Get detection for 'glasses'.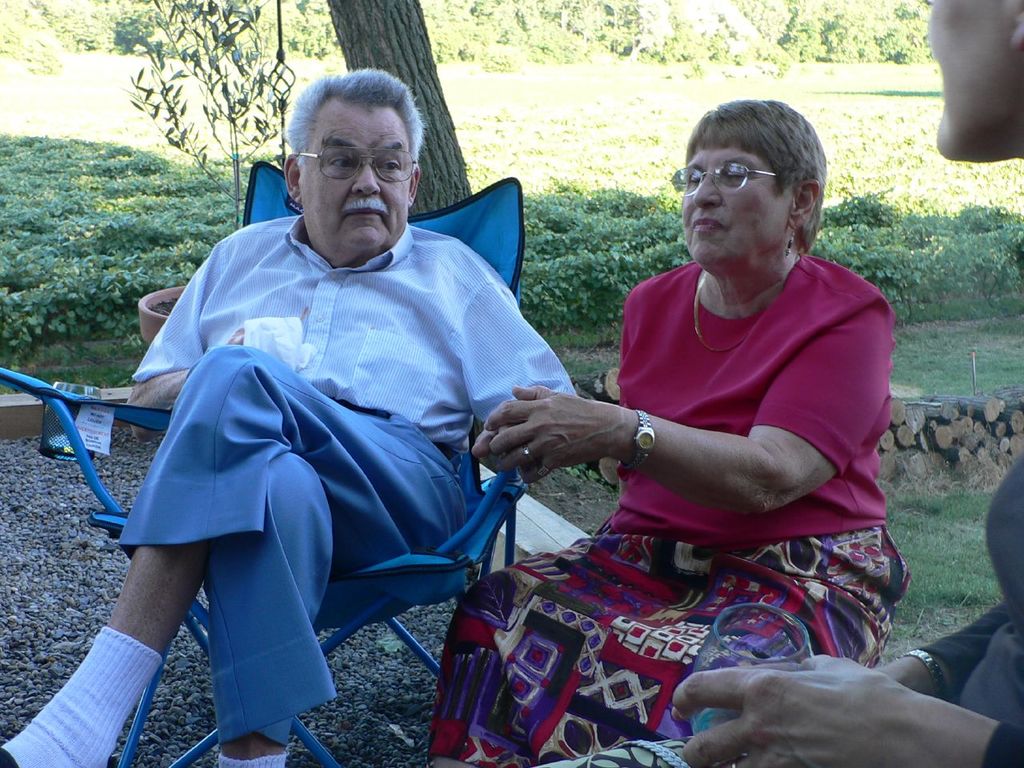
Detection: (left=294, top=144, right=422, bottom=184).
